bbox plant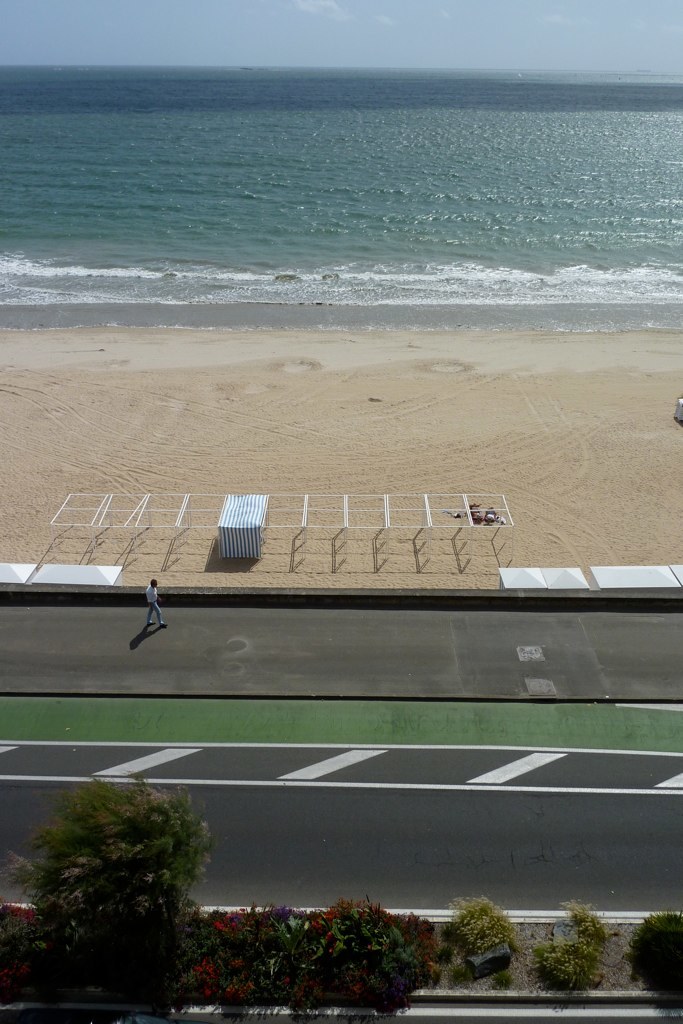
Rect(169, 900, 302, 1008)
